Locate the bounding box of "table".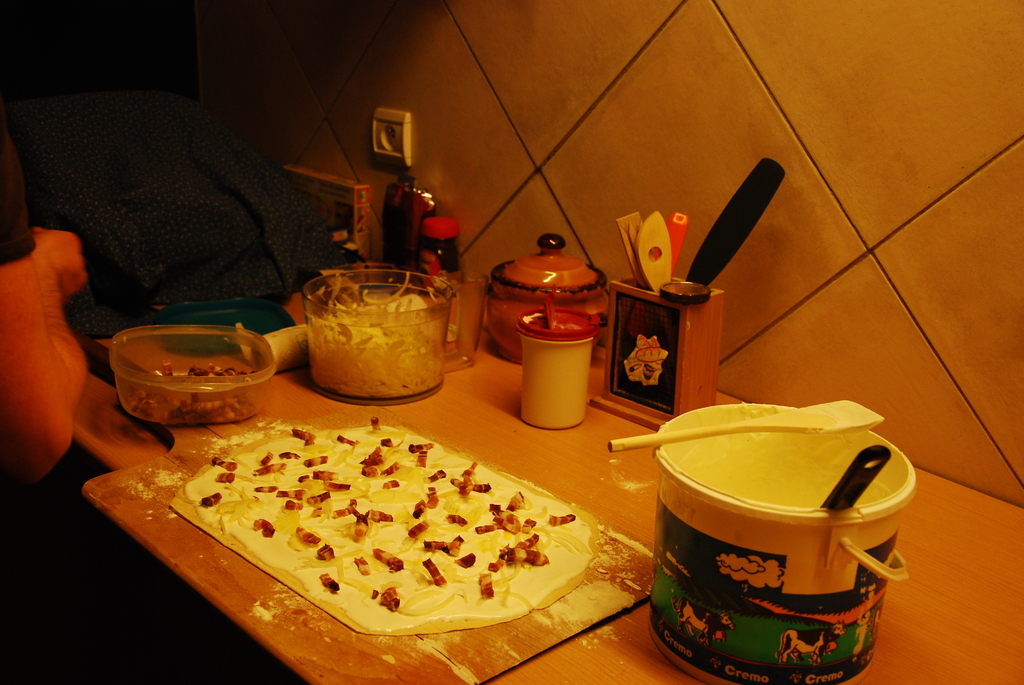
Bounding box: (x1=76, y1=262, x2=1023, y2=683).
